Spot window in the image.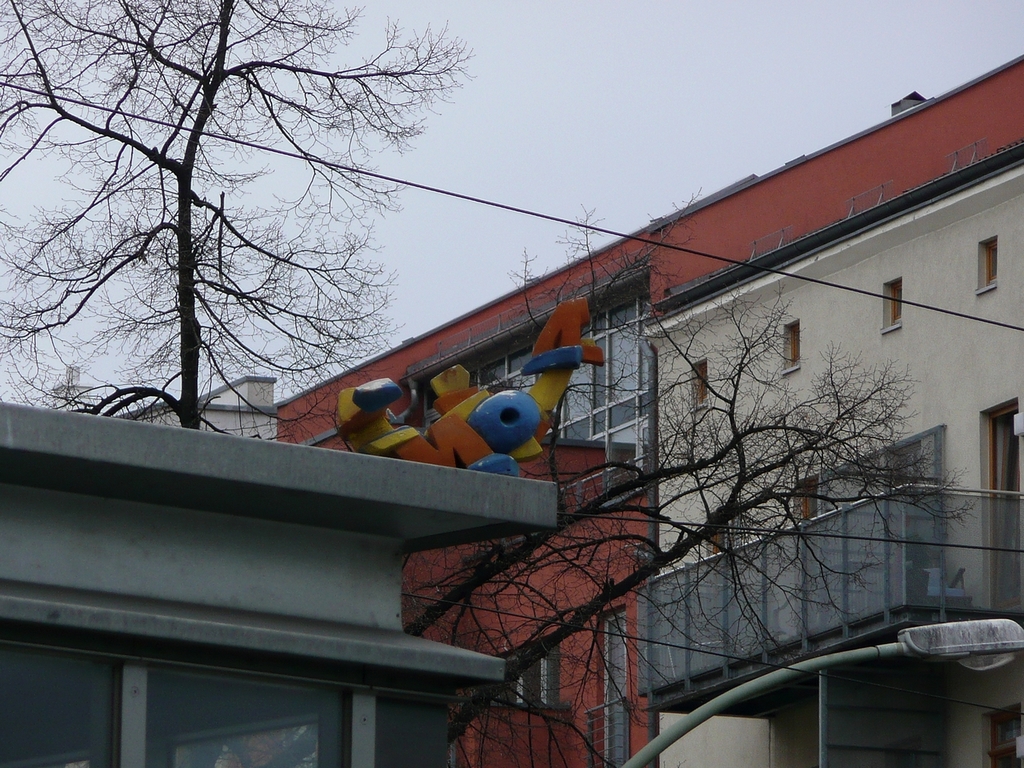
window found at 981/241/997/287.
